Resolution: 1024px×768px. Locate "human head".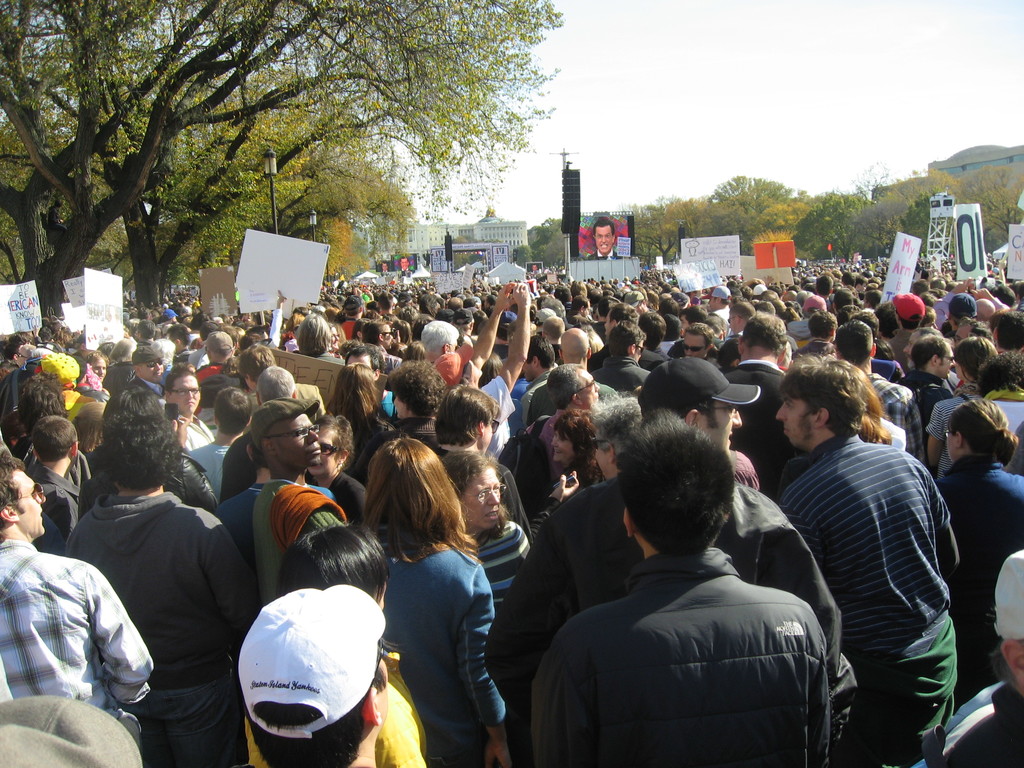
[left=779, top=362, right=865, bottom=452].
